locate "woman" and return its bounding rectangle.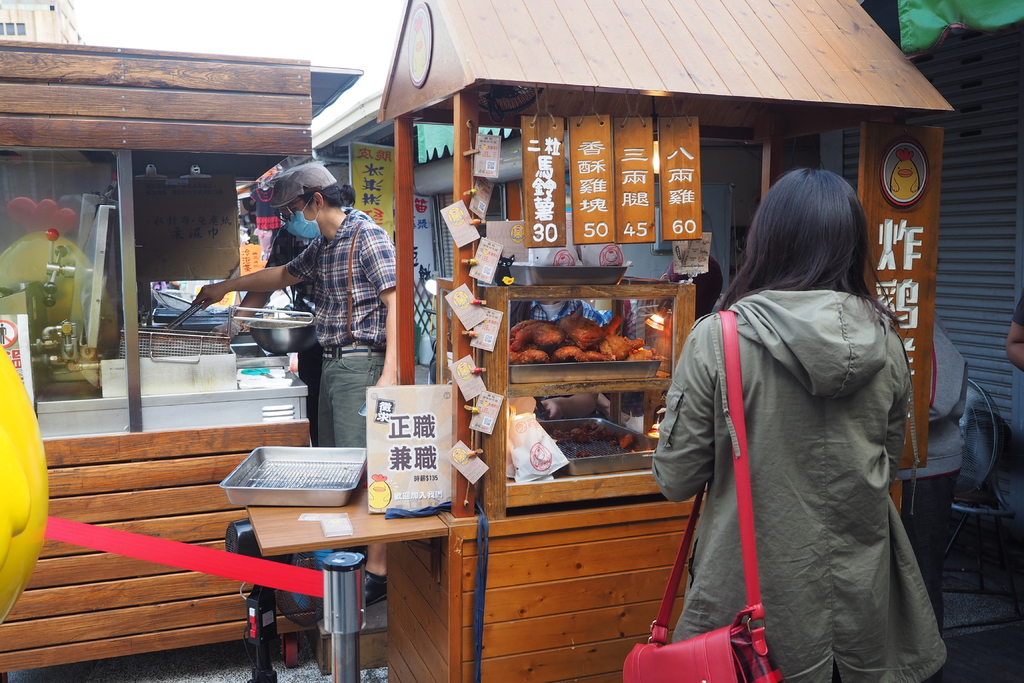
{"x1": 653, "y1": 139, "x2": 924, "y2": 682}.
